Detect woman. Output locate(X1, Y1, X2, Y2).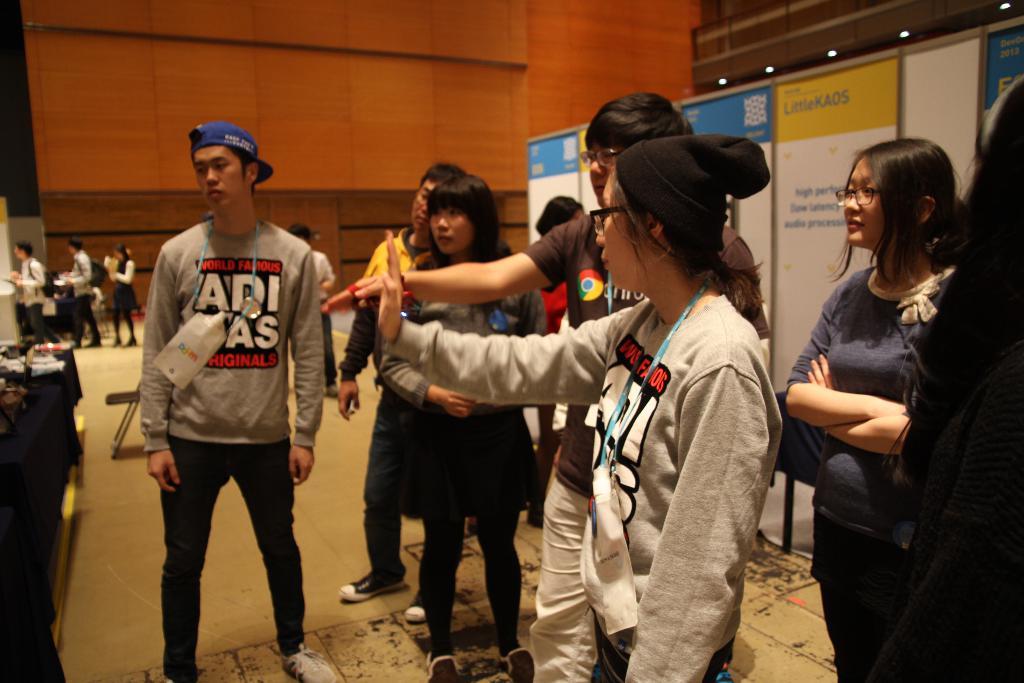
locate(383, 135, 784, 682).
